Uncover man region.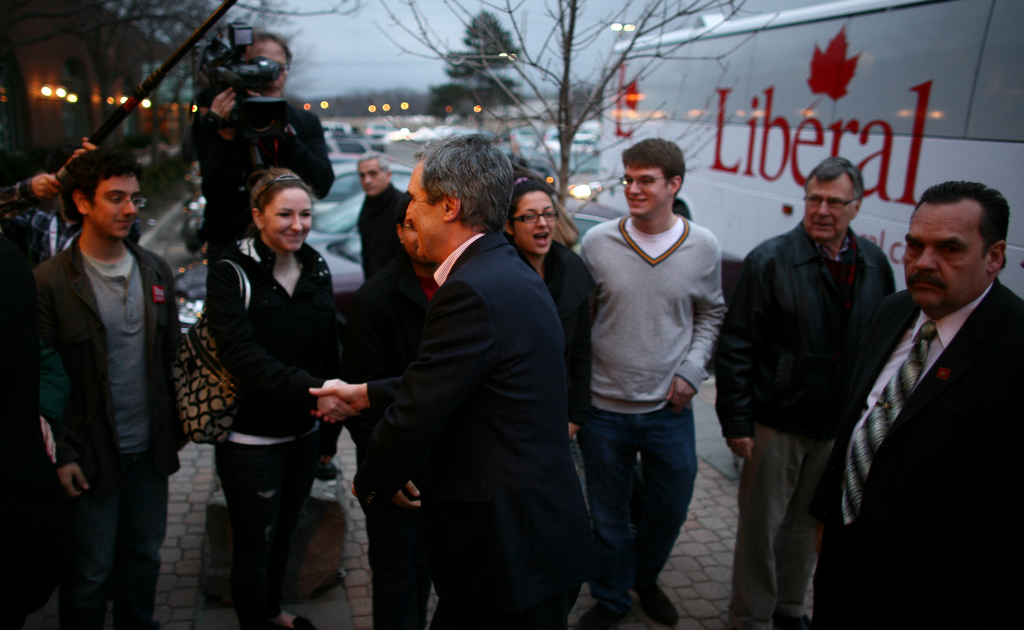
Uncovered: box(178, 30, 338, 274).
